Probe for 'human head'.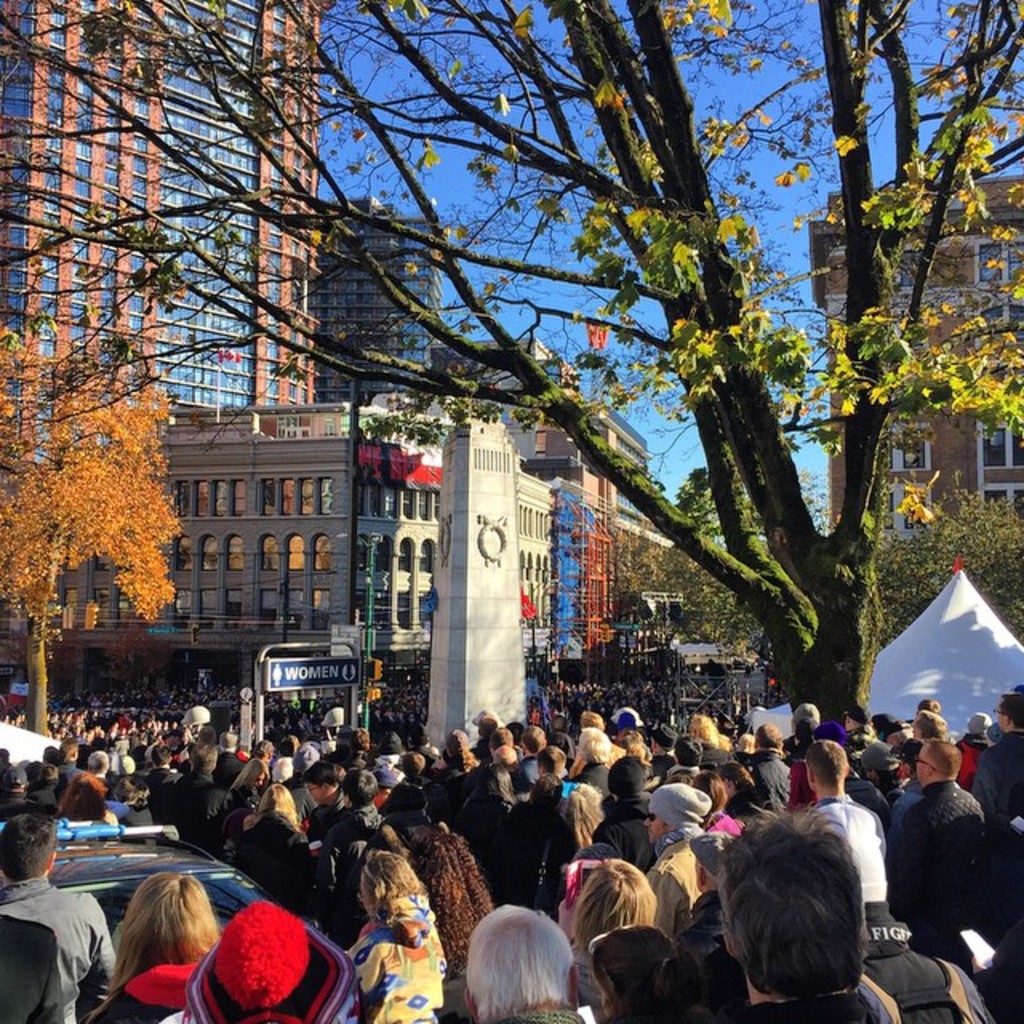
Probe result: region(582, 922, 675, 1022).
